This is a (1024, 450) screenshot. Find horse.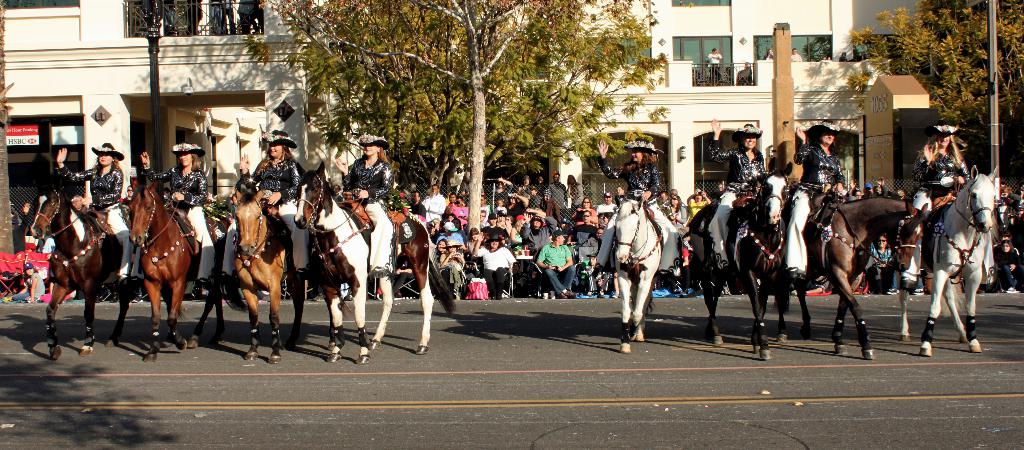
Bounding box: <box>29,188,132,365</box>.
